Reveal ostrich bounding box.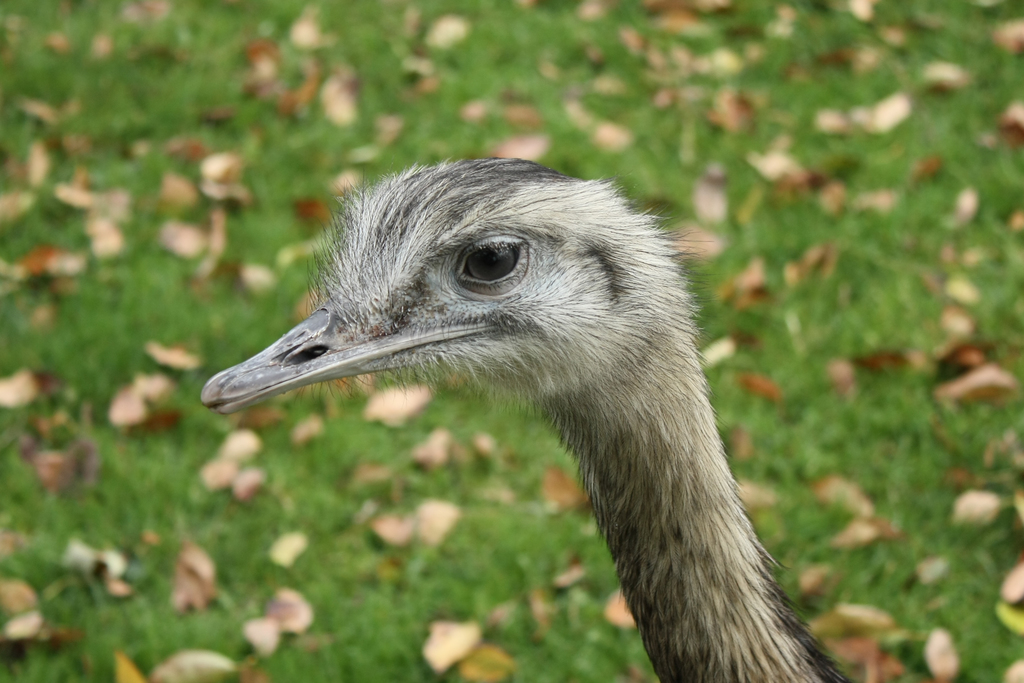
Revealed: rect(146, 146, 835, 668).
